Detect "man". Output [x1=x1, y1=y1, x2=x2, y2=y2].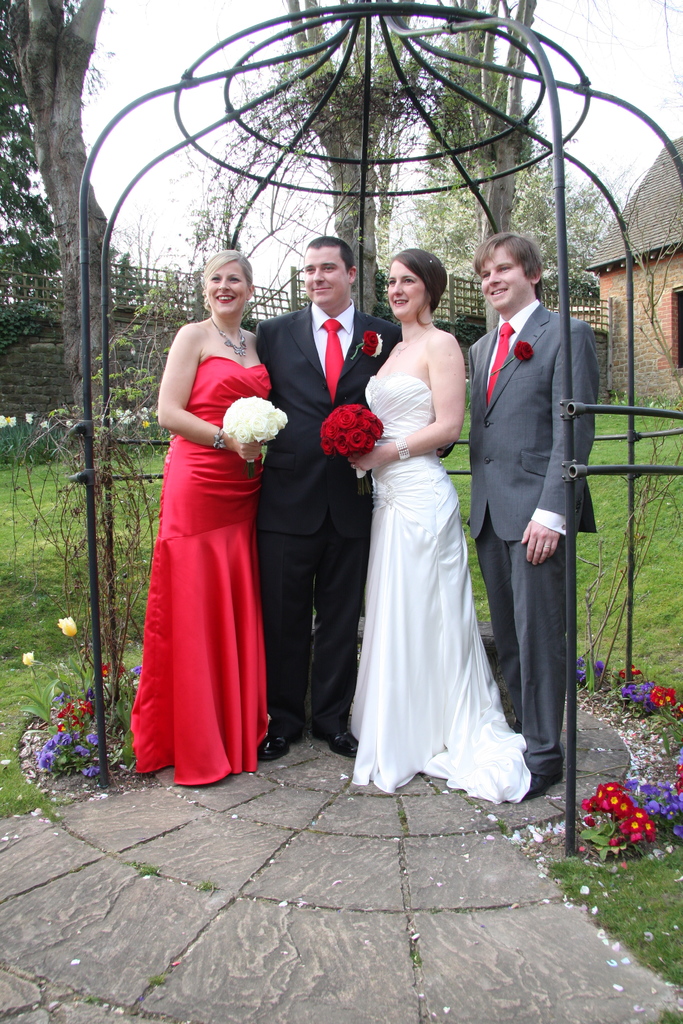
[x1=255, y1=232, x2=455, y2=762].
